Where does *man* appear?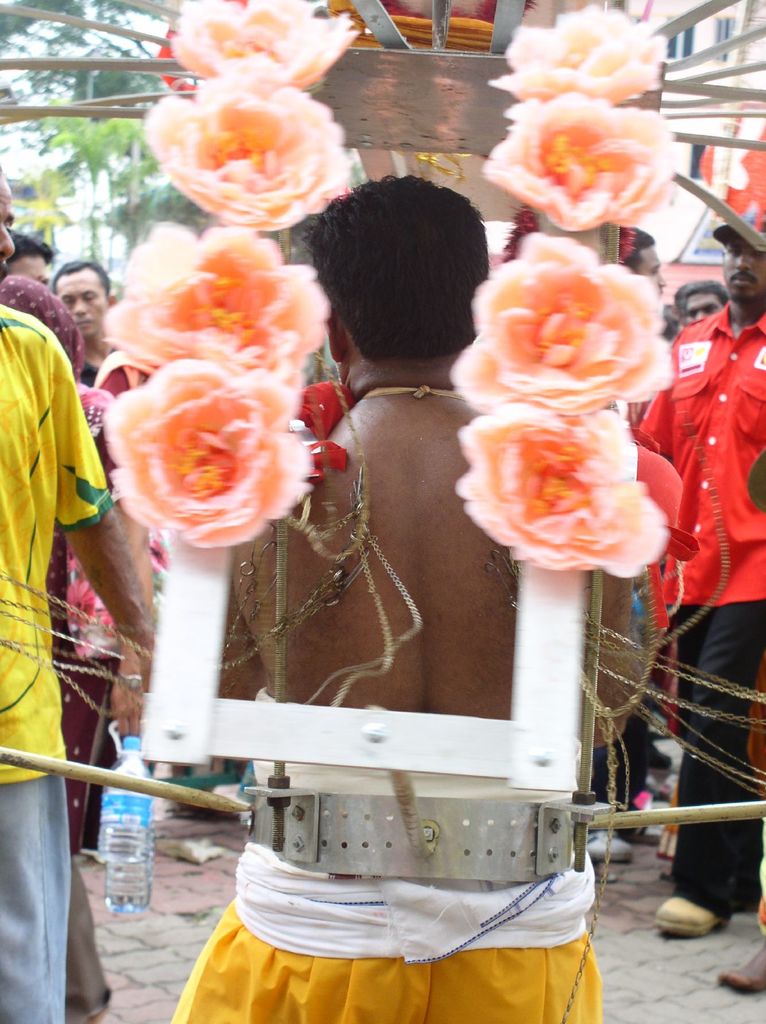
Appears at BBox(37, 262, 168, 846).
